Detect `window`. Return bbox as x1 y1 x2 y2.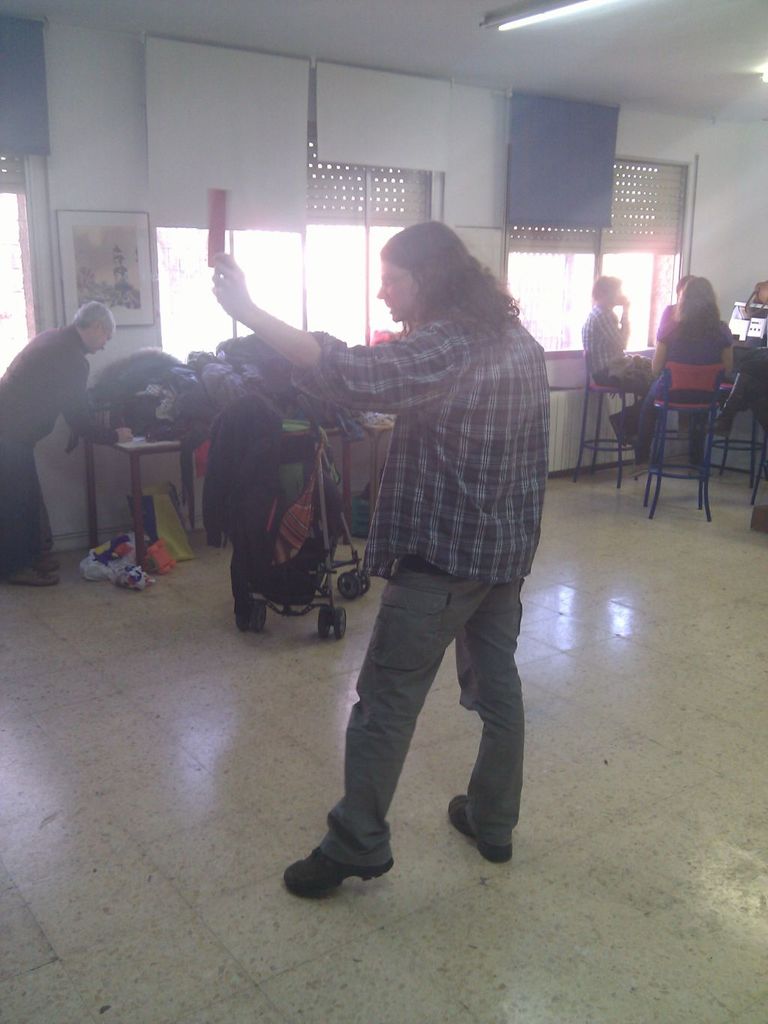
157 227 303 374.
